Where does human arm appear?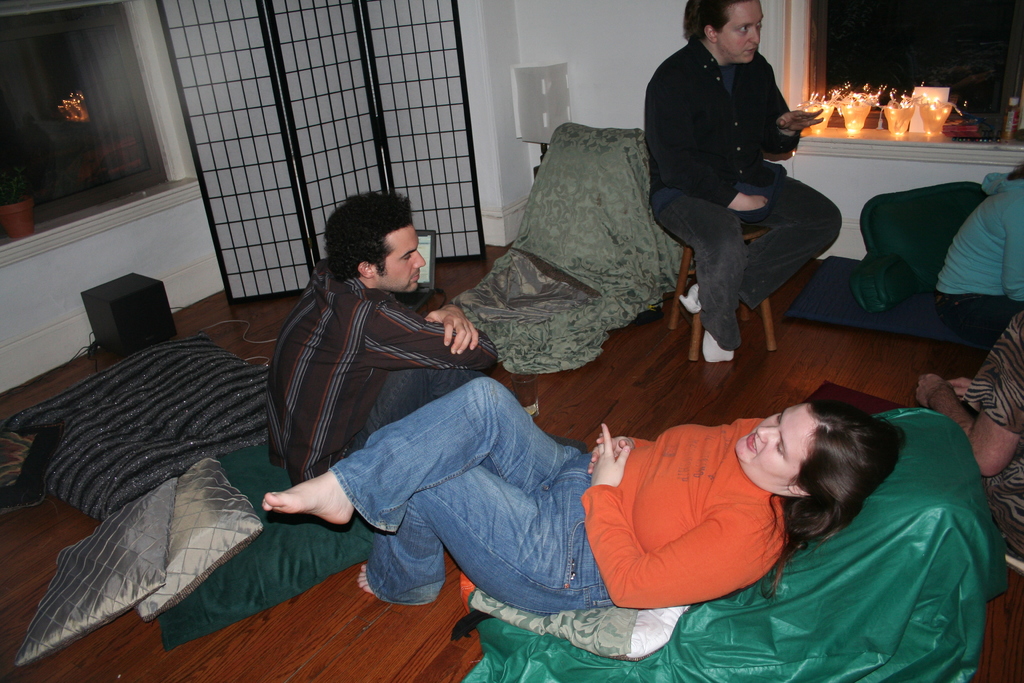
Appears at rect(1002, 219, 1023, 306).
